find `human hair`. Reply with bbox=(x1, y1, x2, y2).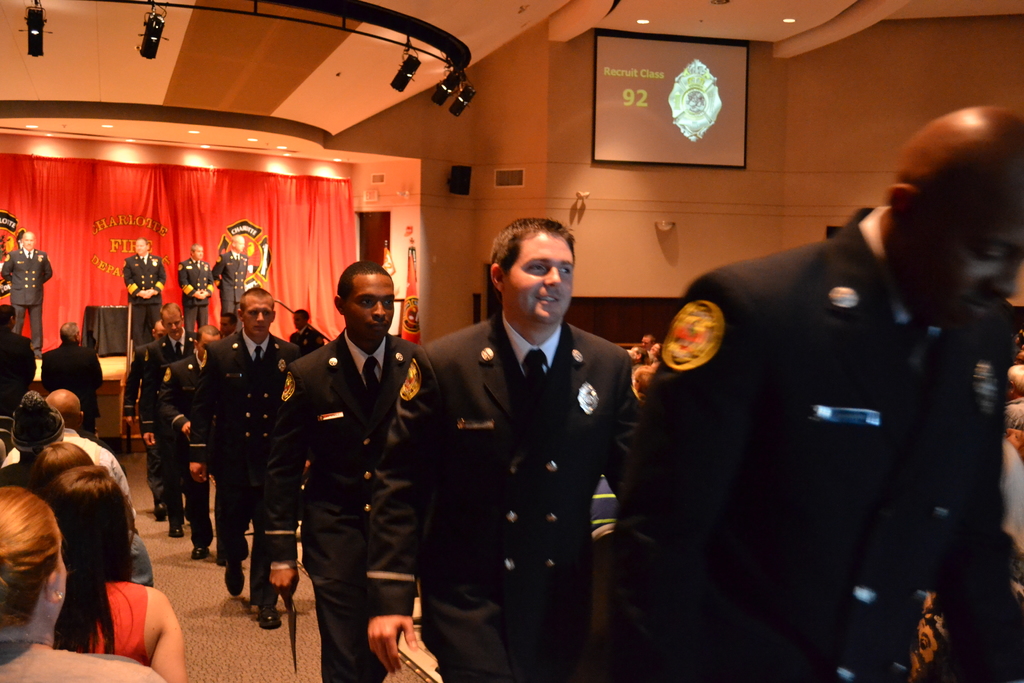
bbox=(160, 304, 185, 320).
